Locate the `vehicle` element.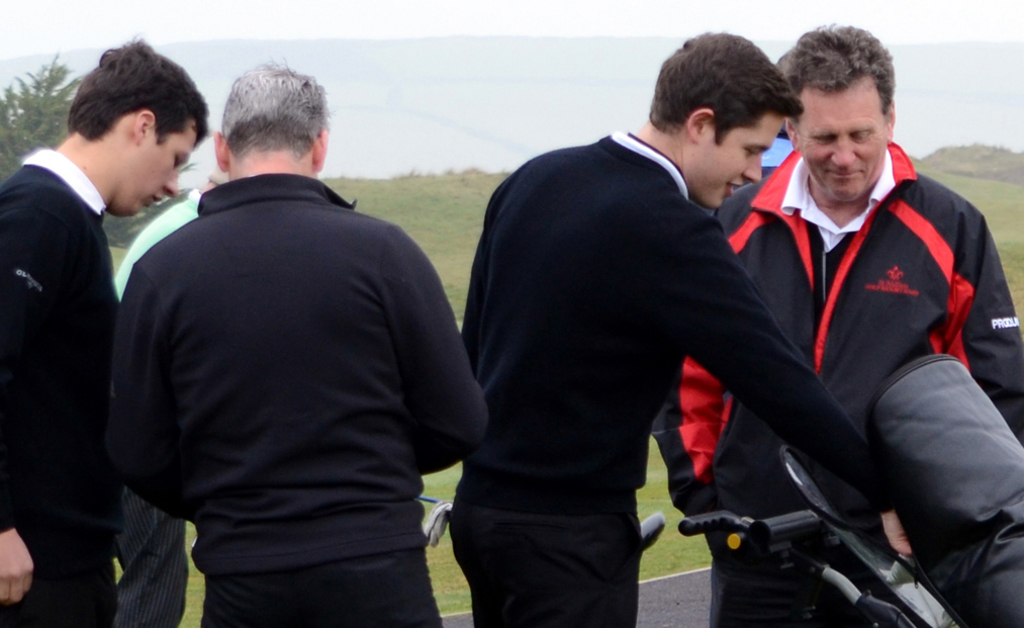
Element bbox: (674, 448, 955, 627).
